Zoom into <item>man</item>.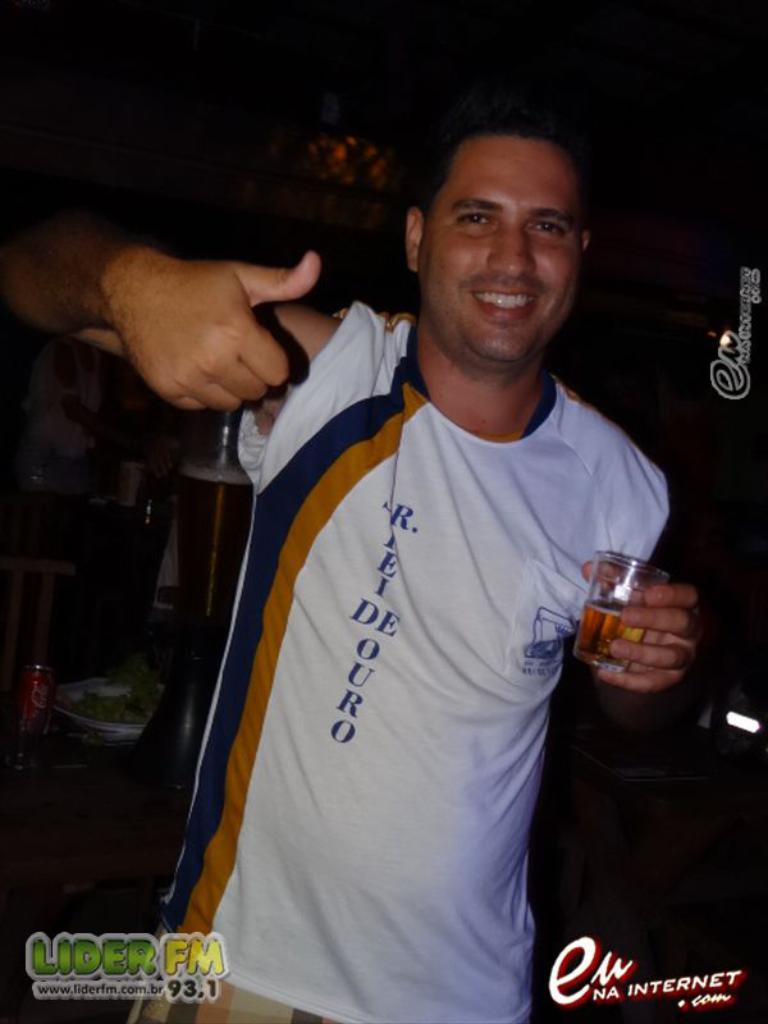
Zoom target: <bbox>0, 104, 699, 1023</bbox>.
